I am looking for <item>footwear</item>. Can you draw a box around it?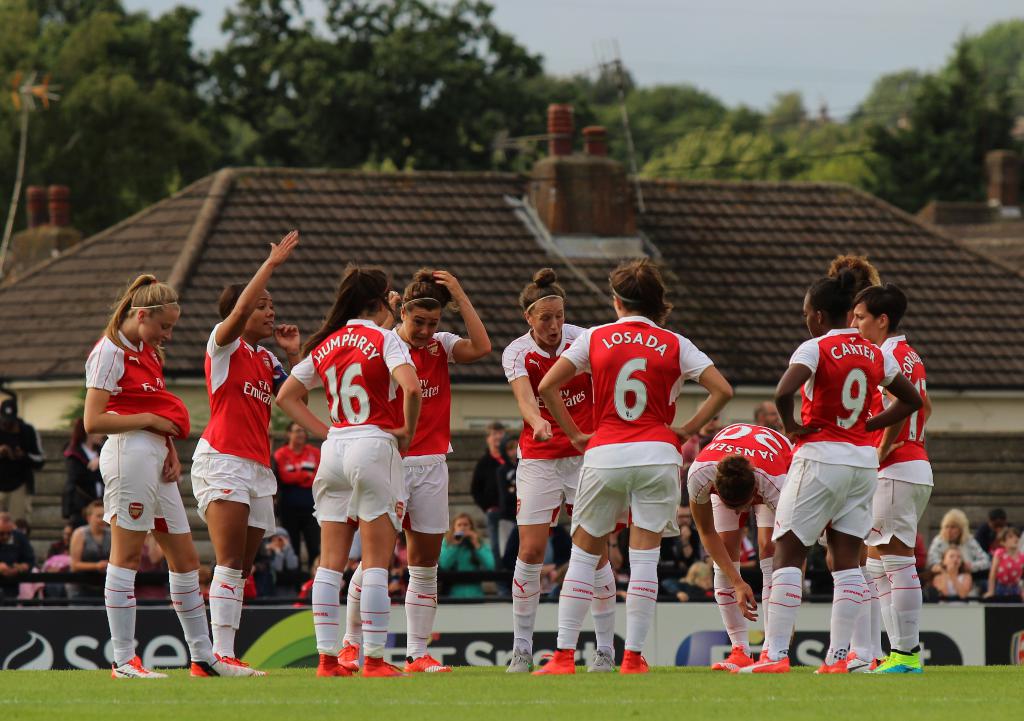
Sure, the bounding box is BBox(109, 659, 179, 683).
